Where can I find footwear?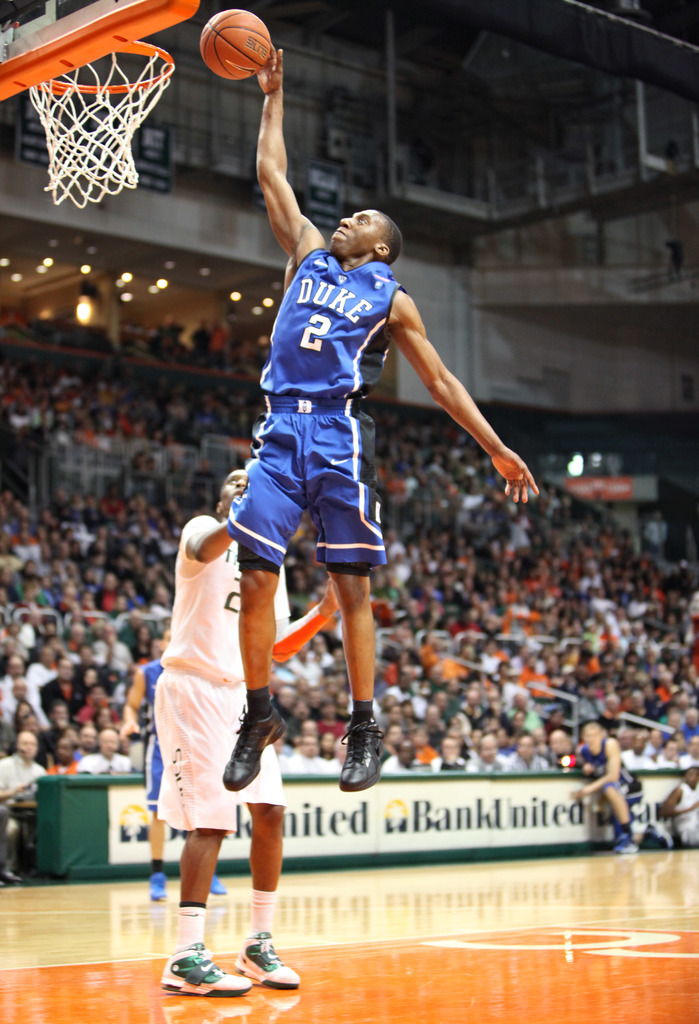
You can find it at 149,868,161,904.
